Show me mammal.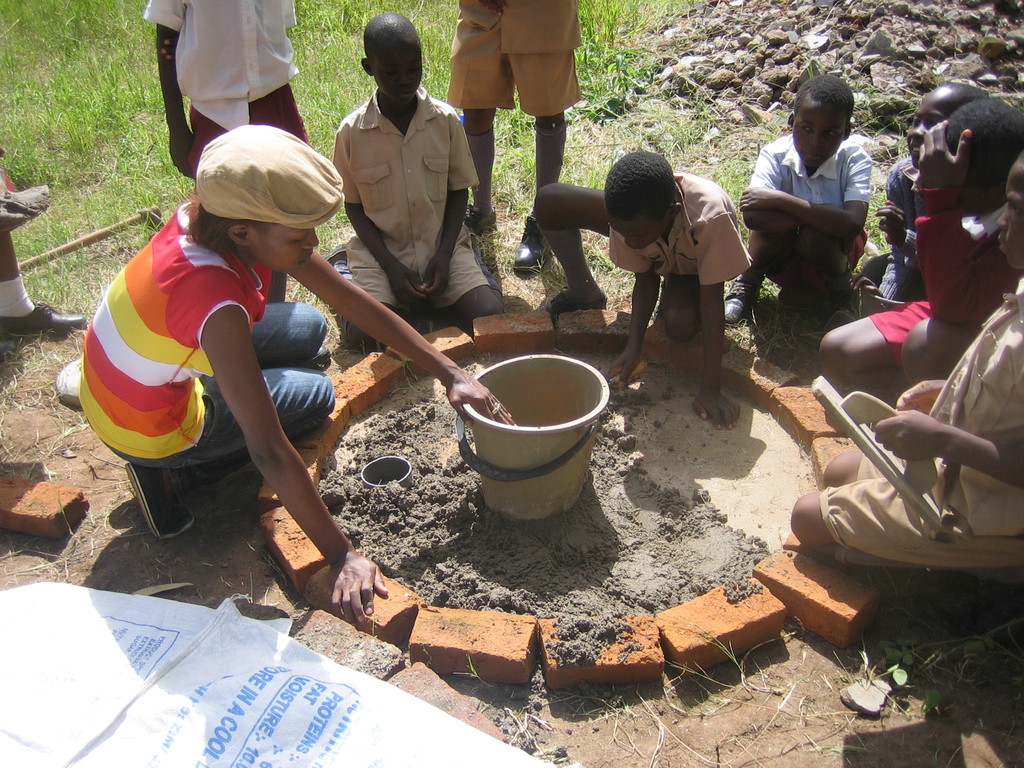
mammal is here: (left=0, top=145, right=88, bottom=340).
